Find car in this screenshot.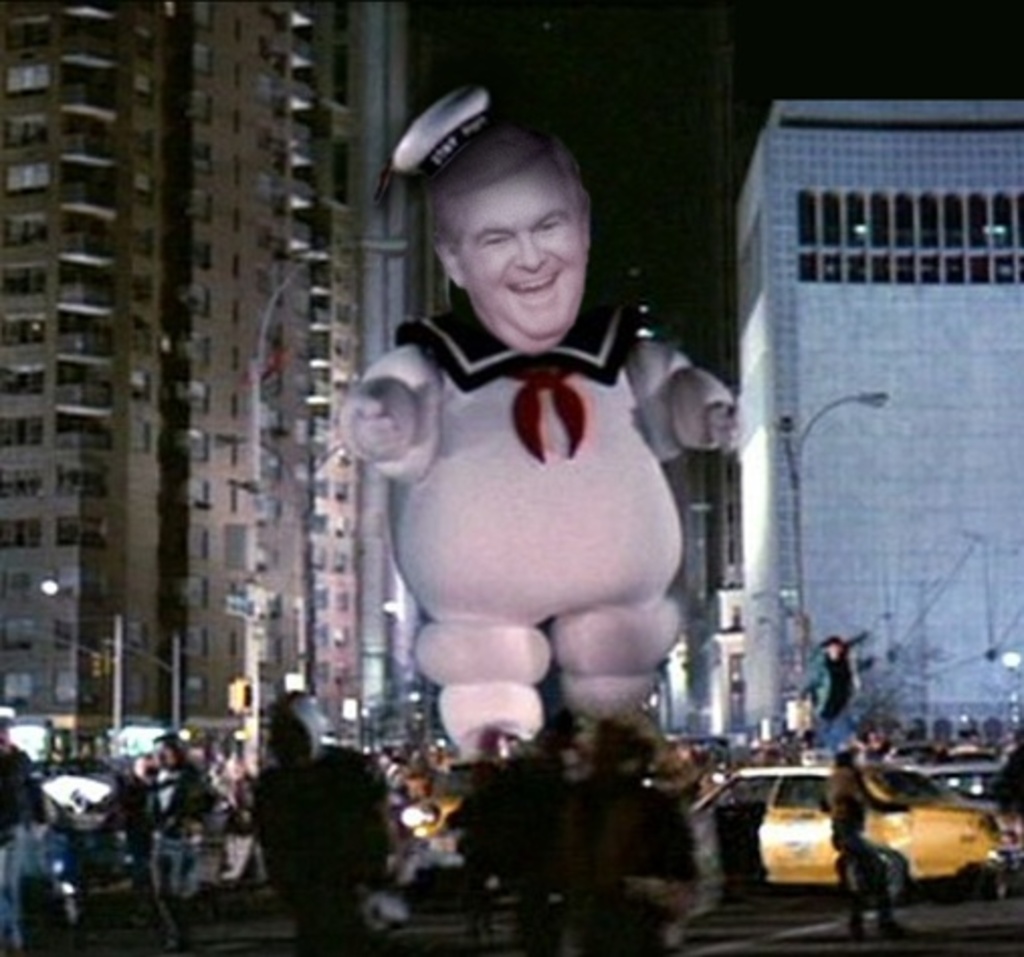
The bounding box for car is <region>697, 757, 1022, 900</region>.
